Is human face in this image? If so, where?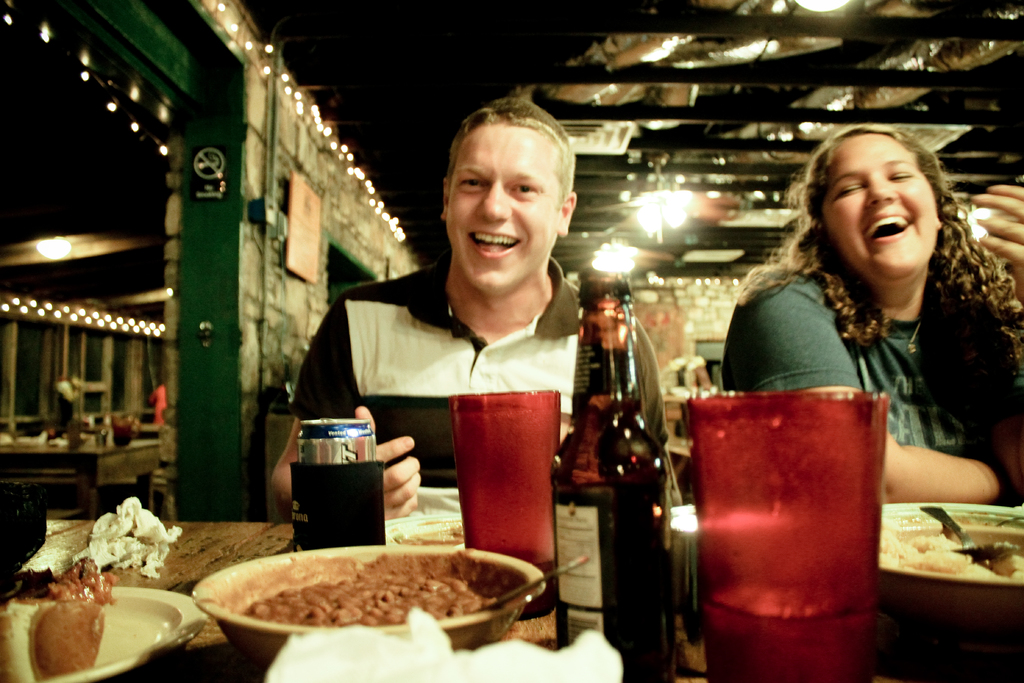
Yes, at box(445, 120, 562, 293).
